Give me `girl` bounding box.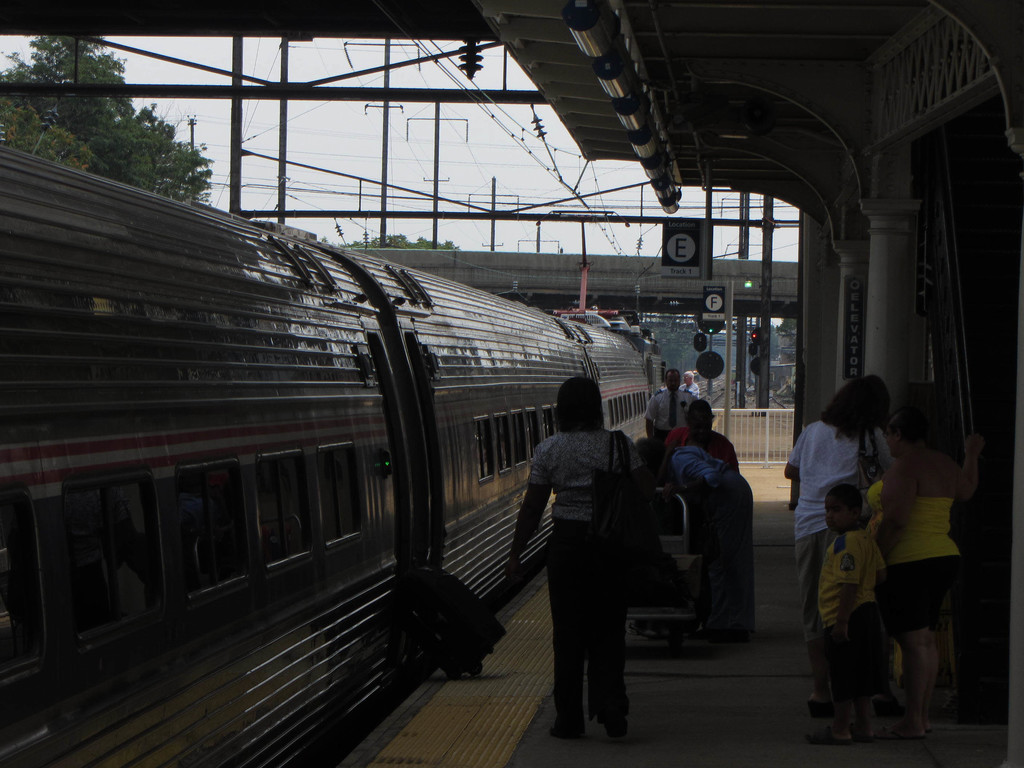
left=779, top=378, right=895, bottom=614.
